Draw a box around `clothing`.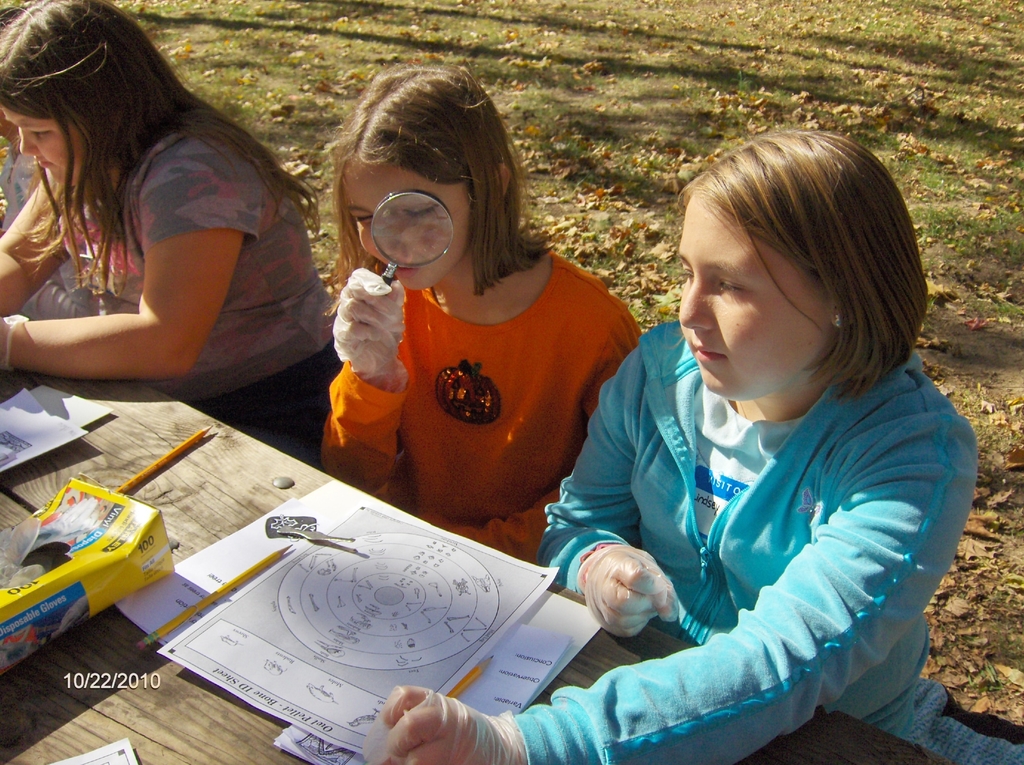
(x1=319, y1=248, x2=644, y2=565).
